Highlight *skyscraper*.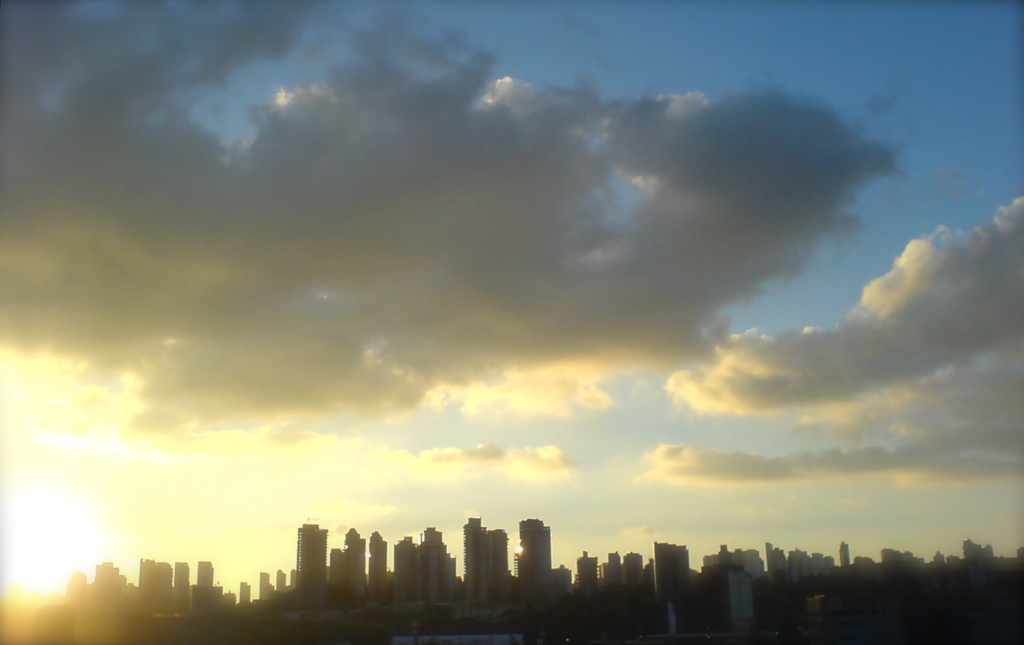
Highlighted region: select_region(388, 528, 449, 610).
